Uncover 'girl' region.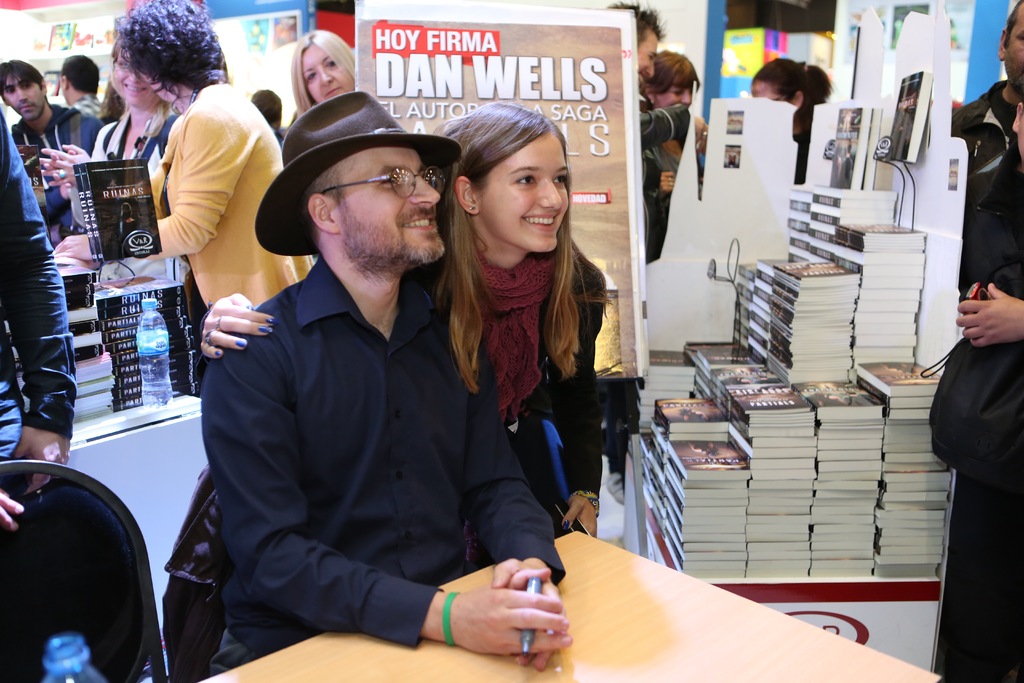
Uncovered: crop(420, 85, 621, 575).
